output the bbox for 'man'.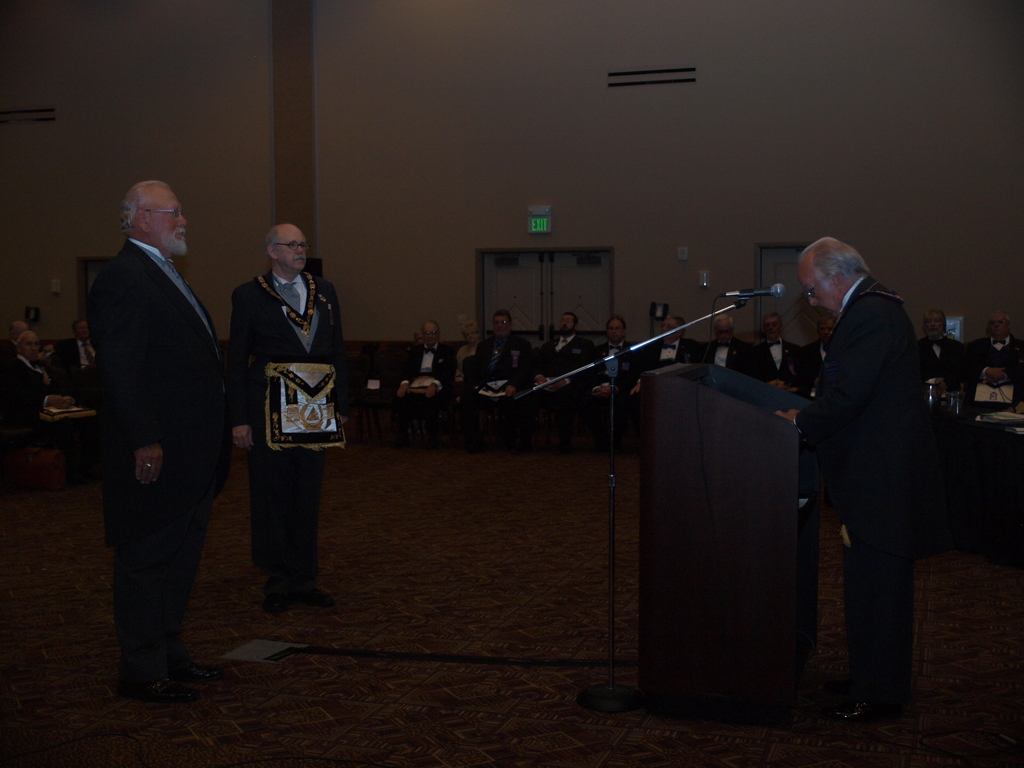
l=753, t=316, r=803, b=392.
